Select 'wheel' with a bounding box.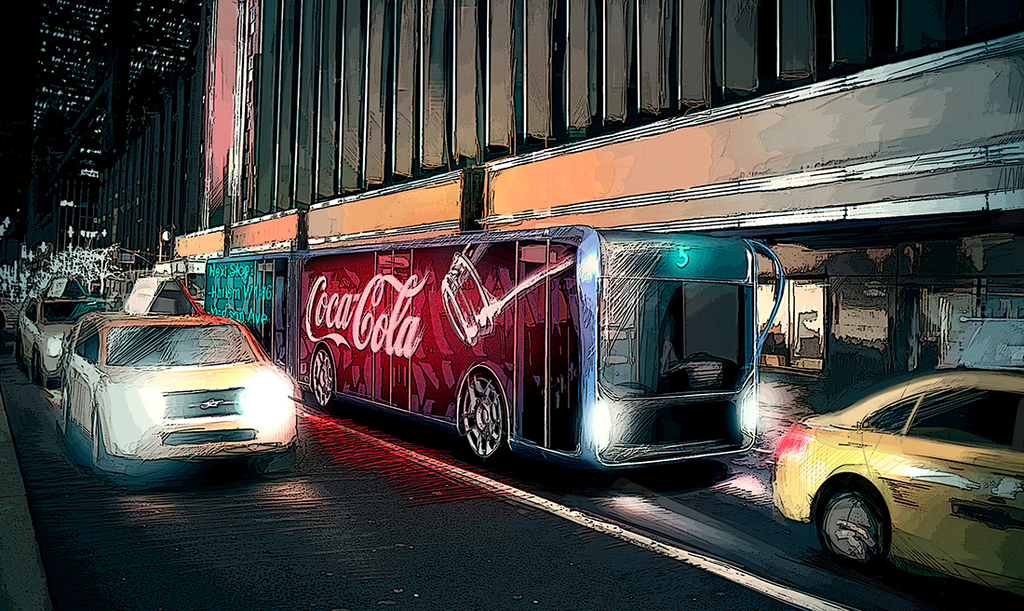
crop(310, 347, 333, 406).
